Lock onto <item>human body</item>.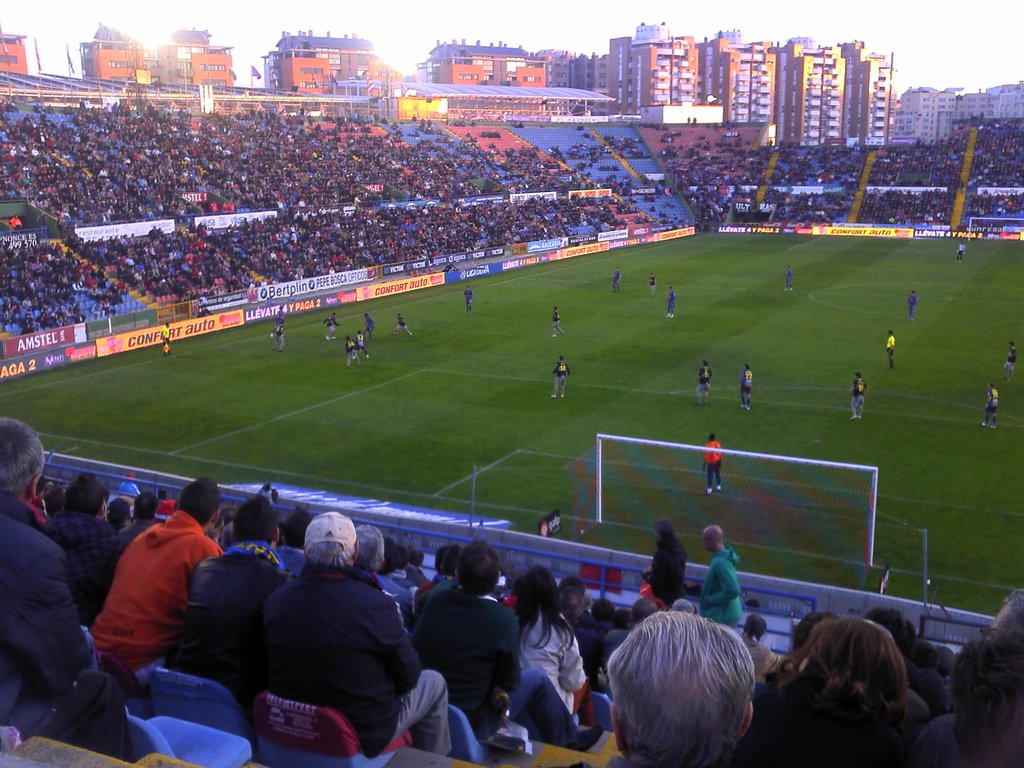
Locked: <bbox>343, 337, 363, 369</bbox>.
